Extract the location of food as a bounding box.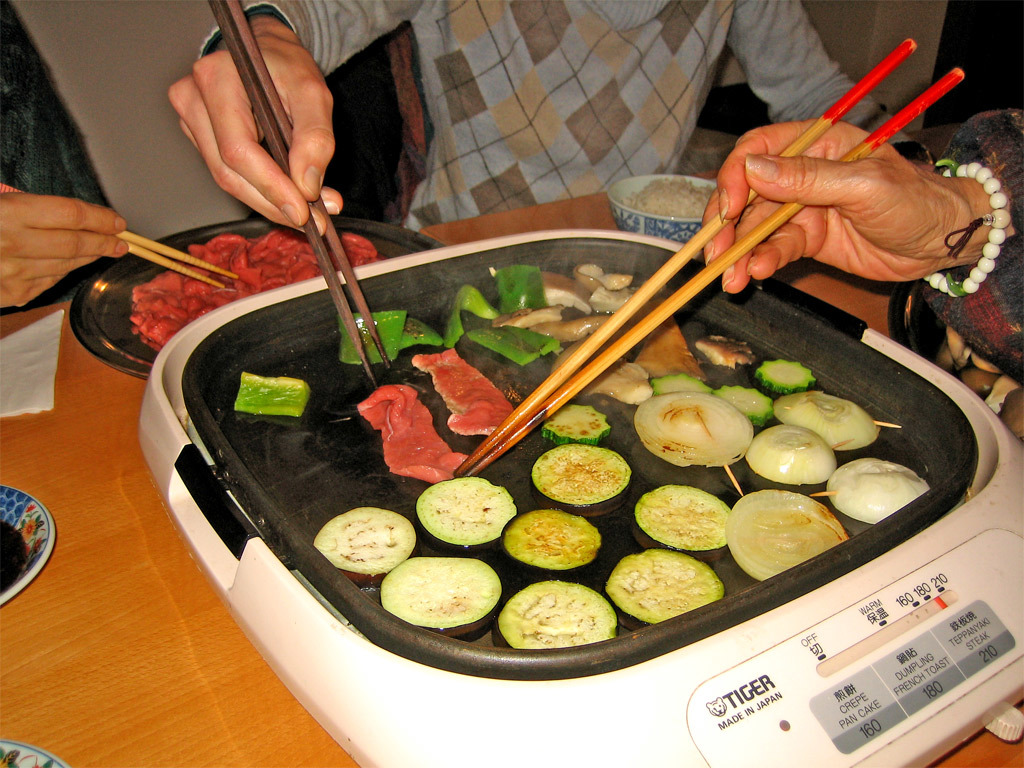
detection(417, 475, 521, 545).
